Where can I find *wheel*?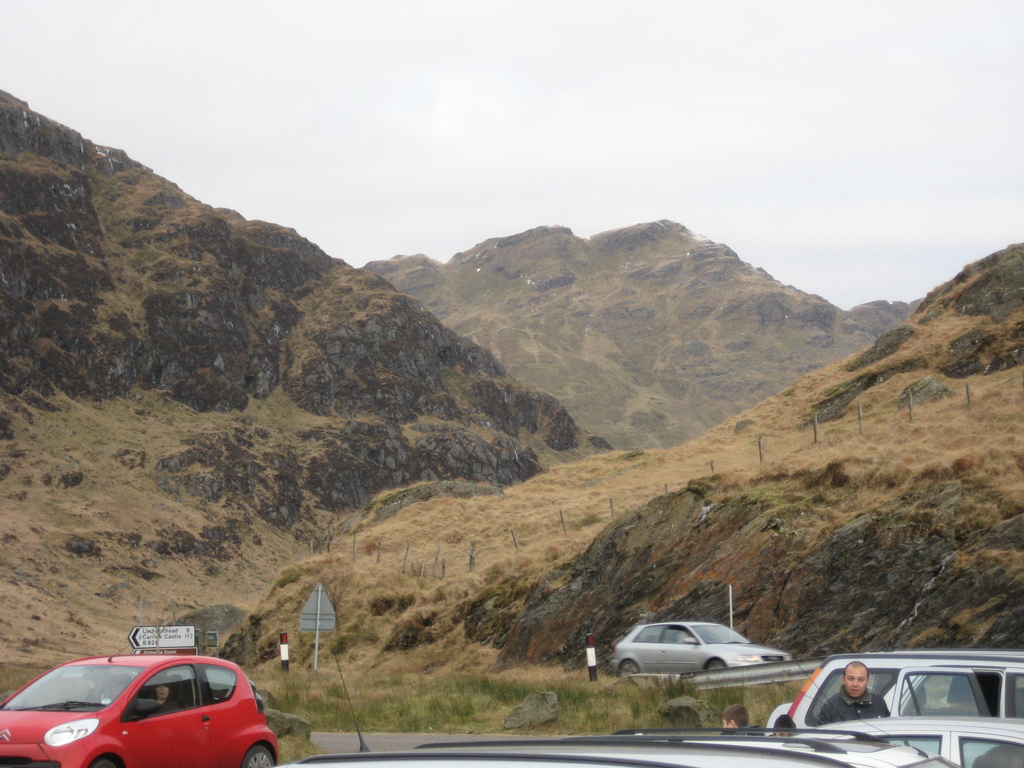
You can find it at <box>90,760,118,767</box>.
